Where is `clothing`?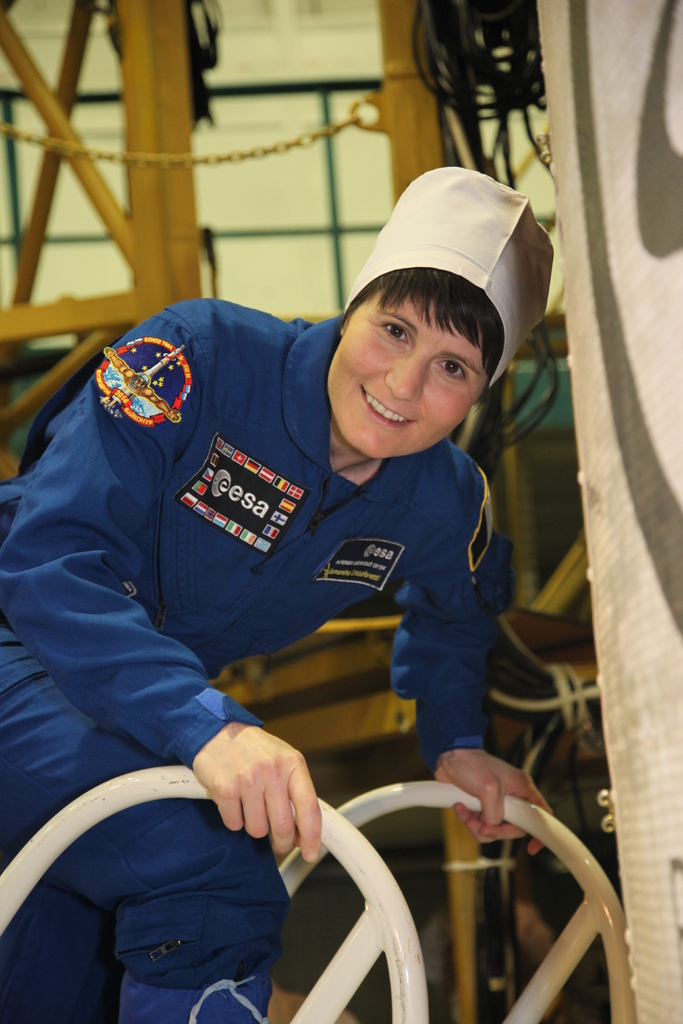
{"left": 0, "top": 283, "right": 490, "bottom": 1023}.
